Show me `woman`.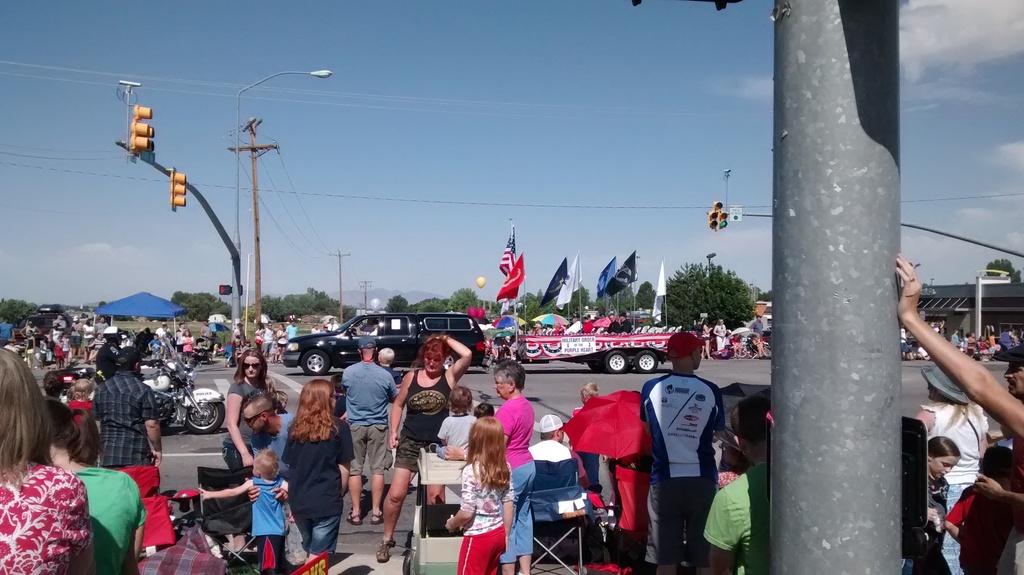
`woman` is here: locate(380, 333, 483, 568).
